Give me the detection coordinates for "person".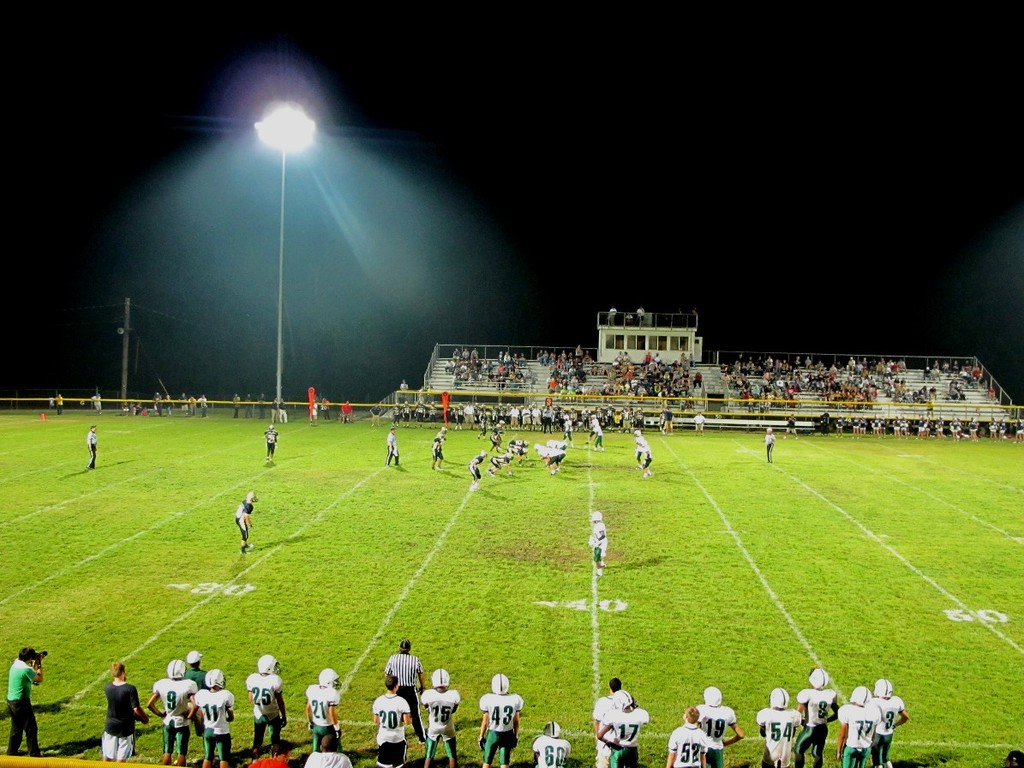
select_region(342, 398, 356, 425).
